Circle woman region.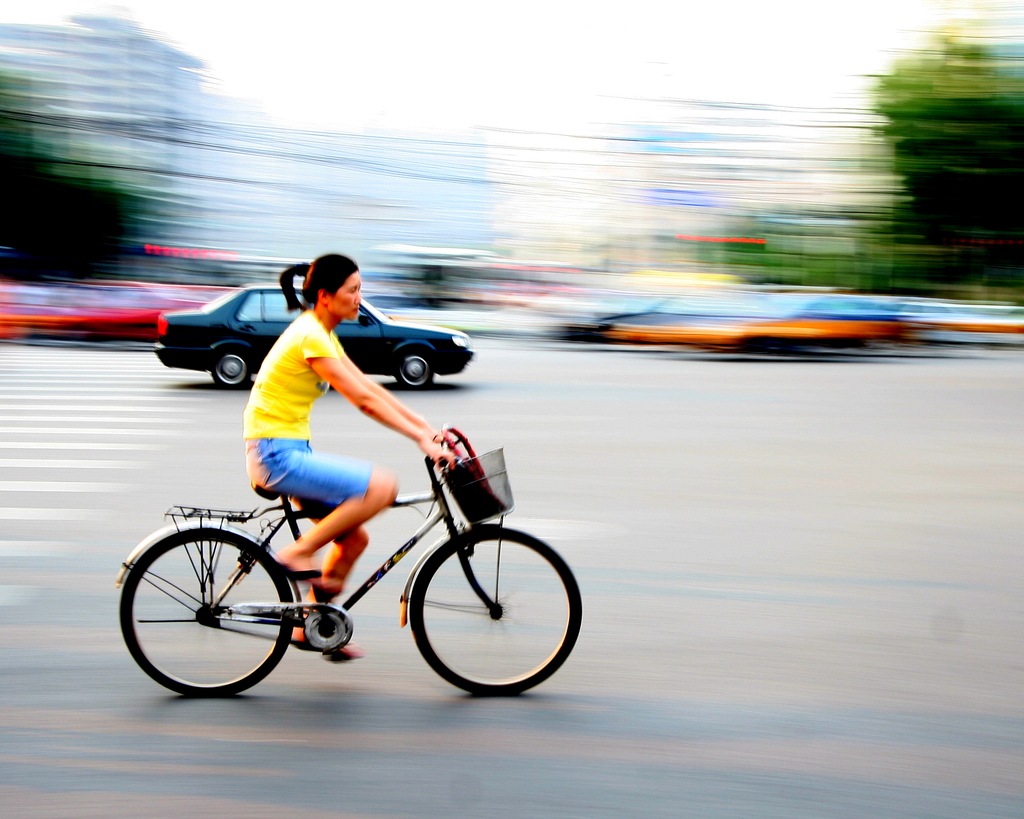
Region: (244,252,456,649).
